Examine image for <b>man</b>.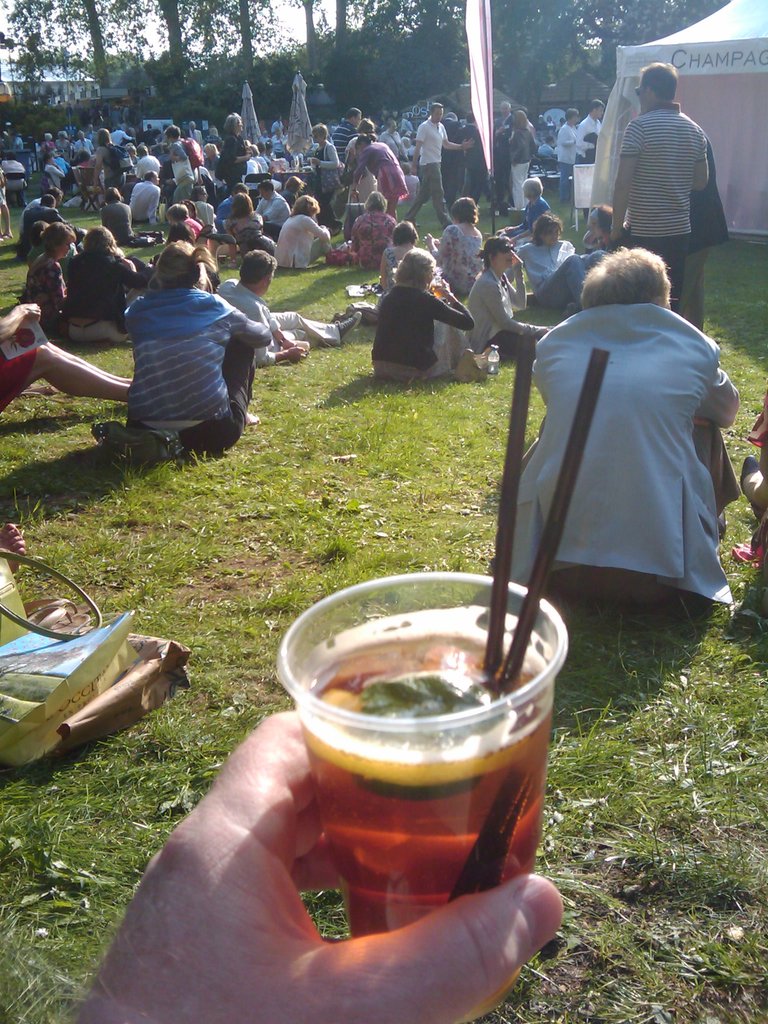
Examination result: {"x1": 683, "y1": 164, "x2": 721, "y2": 328}.
